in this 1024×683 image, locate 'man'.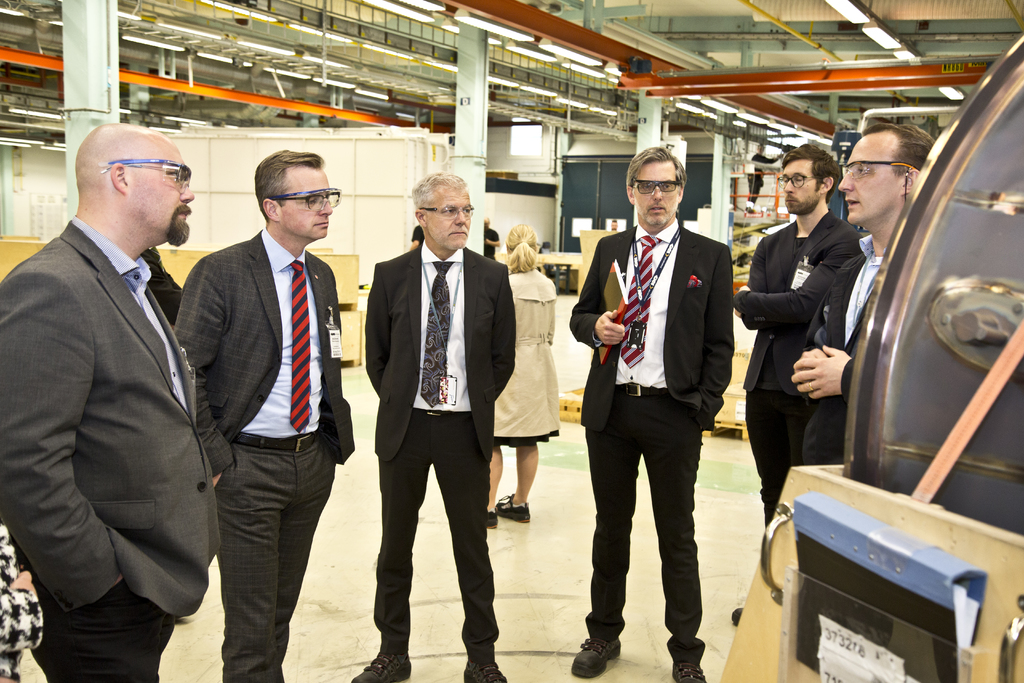
Bounding box: detection(568, 147, 737, 682).
